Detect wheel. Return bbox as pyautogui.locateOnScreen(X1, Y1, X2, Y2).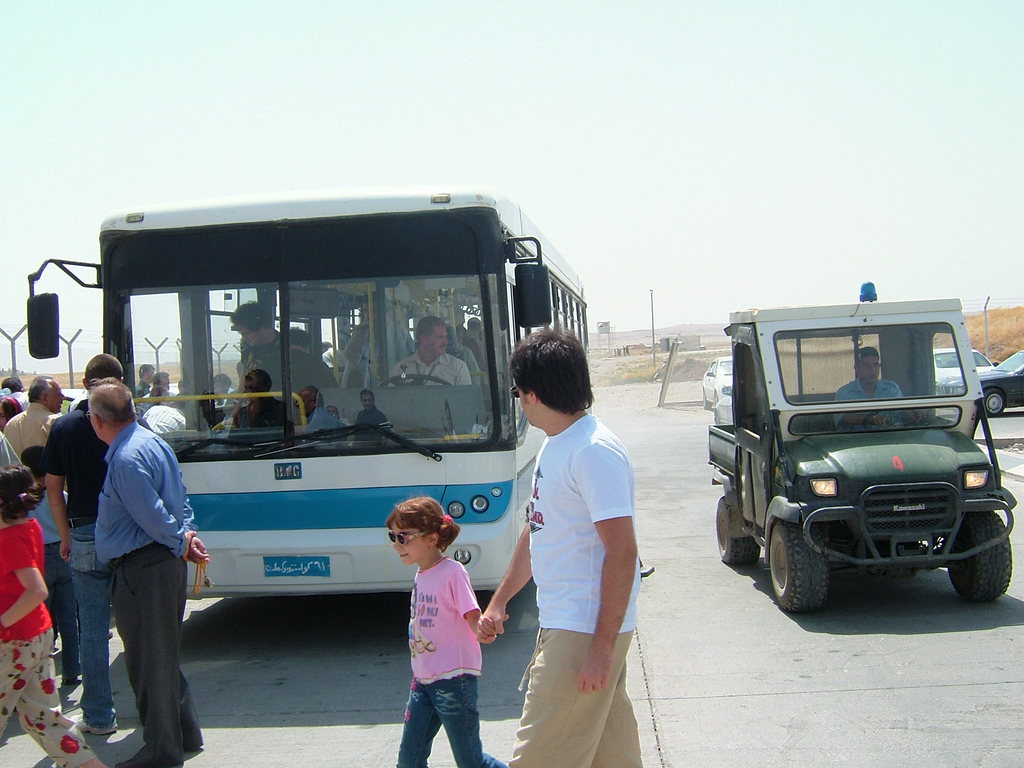
pyautogui.locateOnScreen(769, 522, 829, 617).
